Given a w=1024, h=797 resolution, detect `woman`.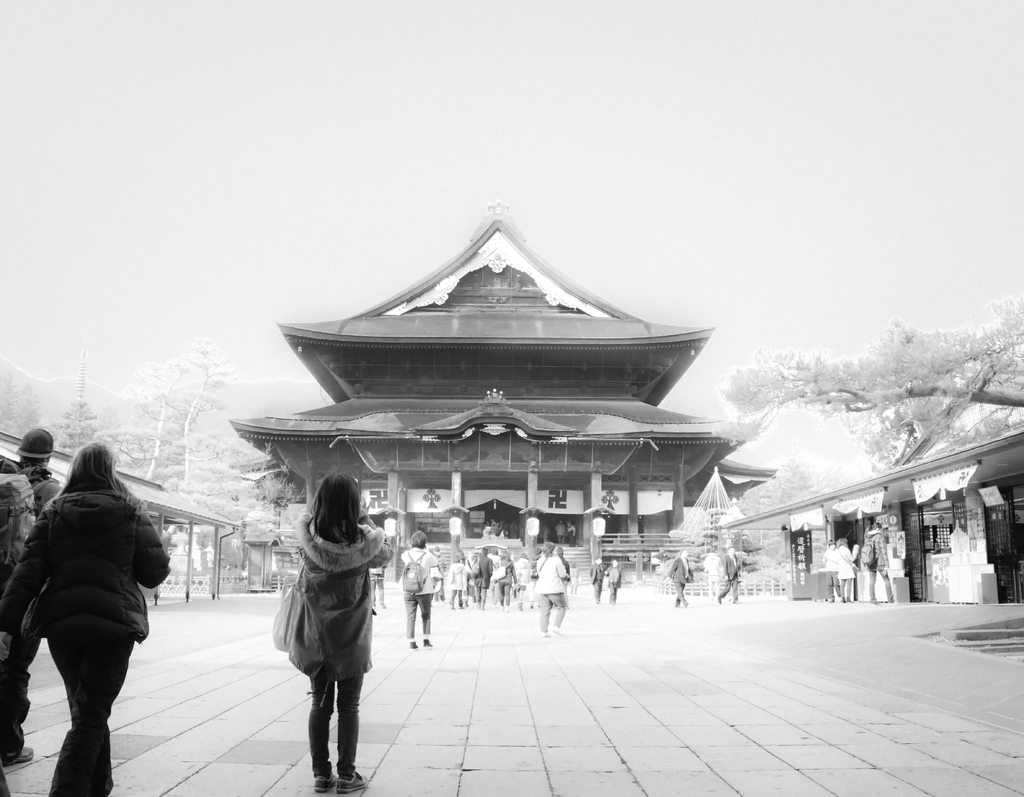
Rect(0, 440, 168, 796).
